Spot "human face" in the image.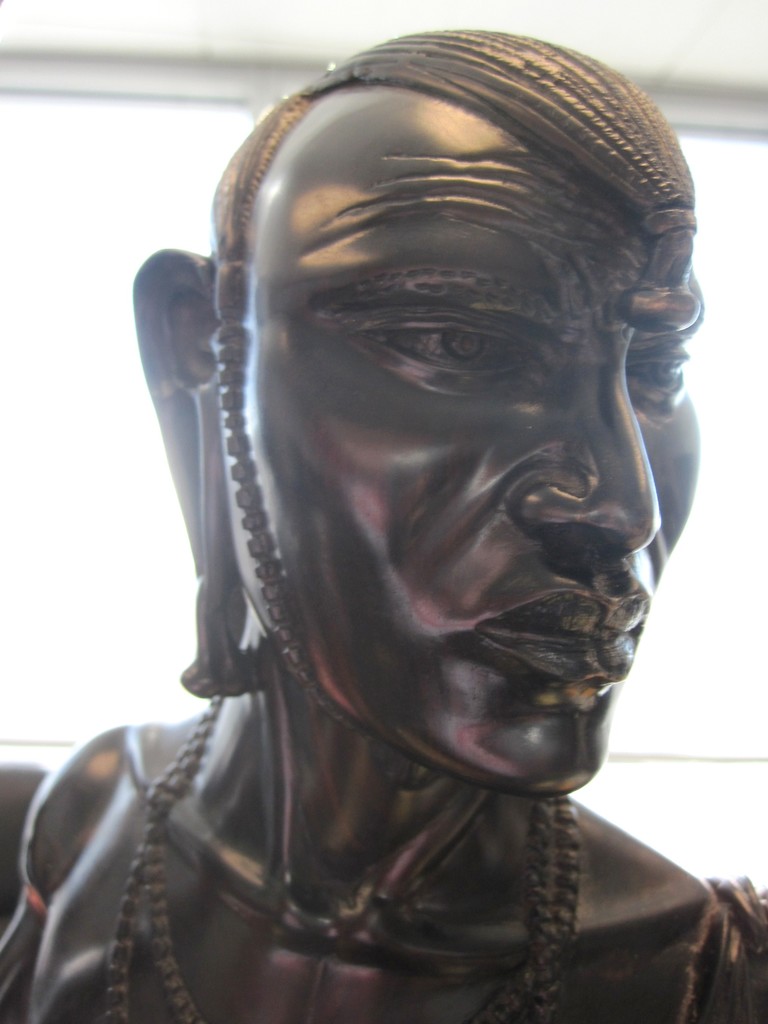
"human face" found at {"left": 214, "top": 99, "right": 703, "bottom": 797}.
